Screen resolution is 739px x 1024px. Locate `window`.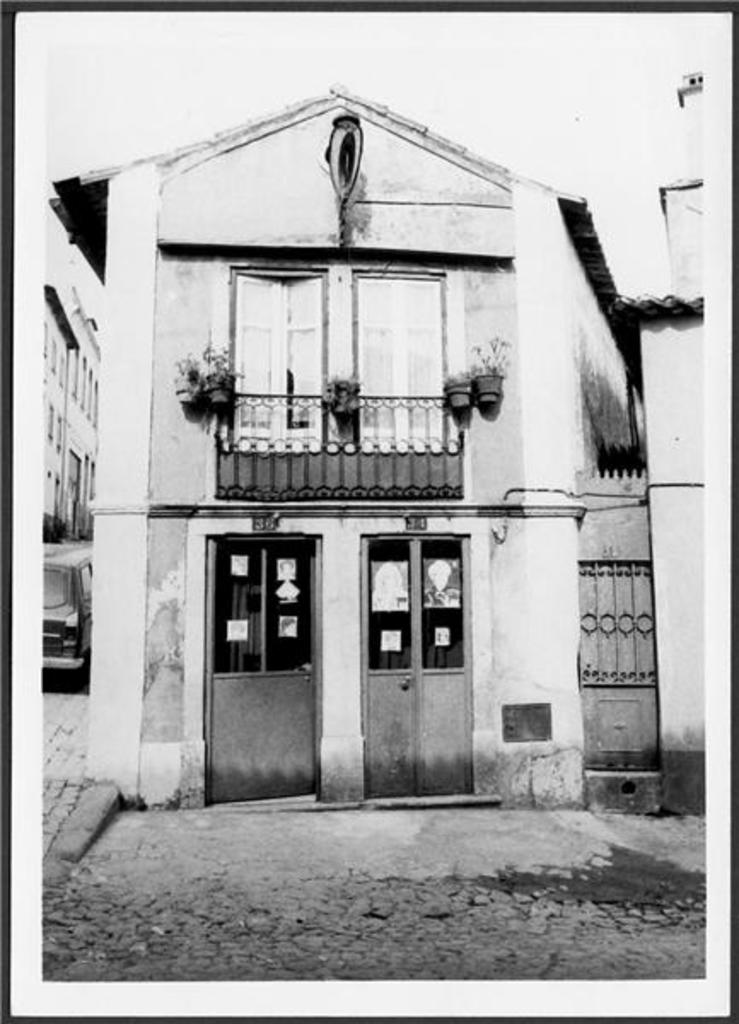
[207, 282, 329, 447].
